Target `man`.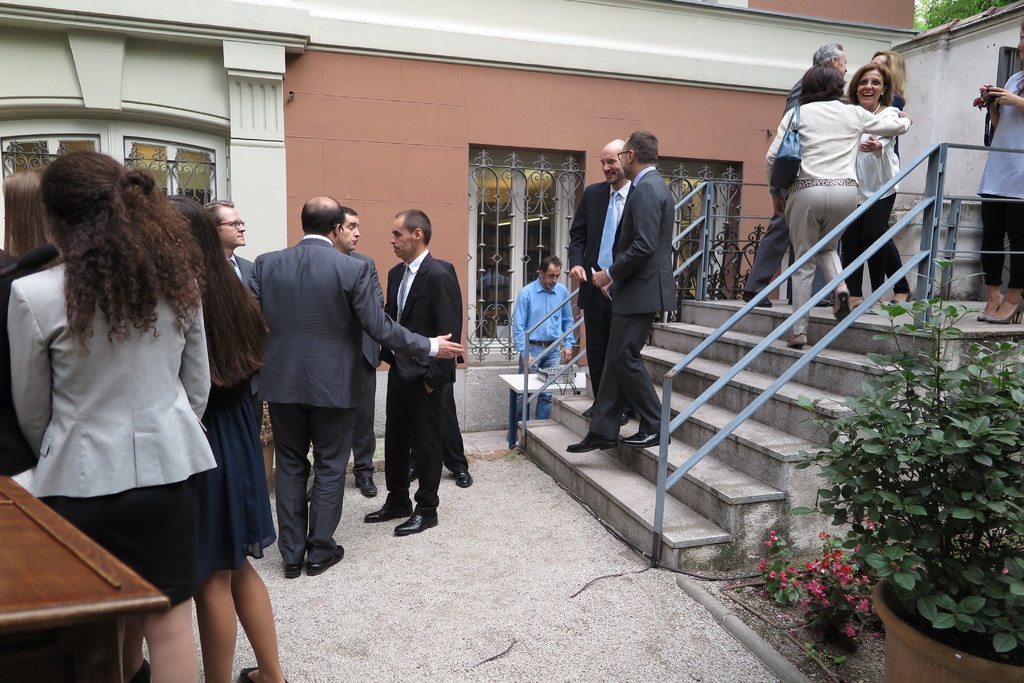
Target region: x1=201, y1=194, x2=264, y2=294.
